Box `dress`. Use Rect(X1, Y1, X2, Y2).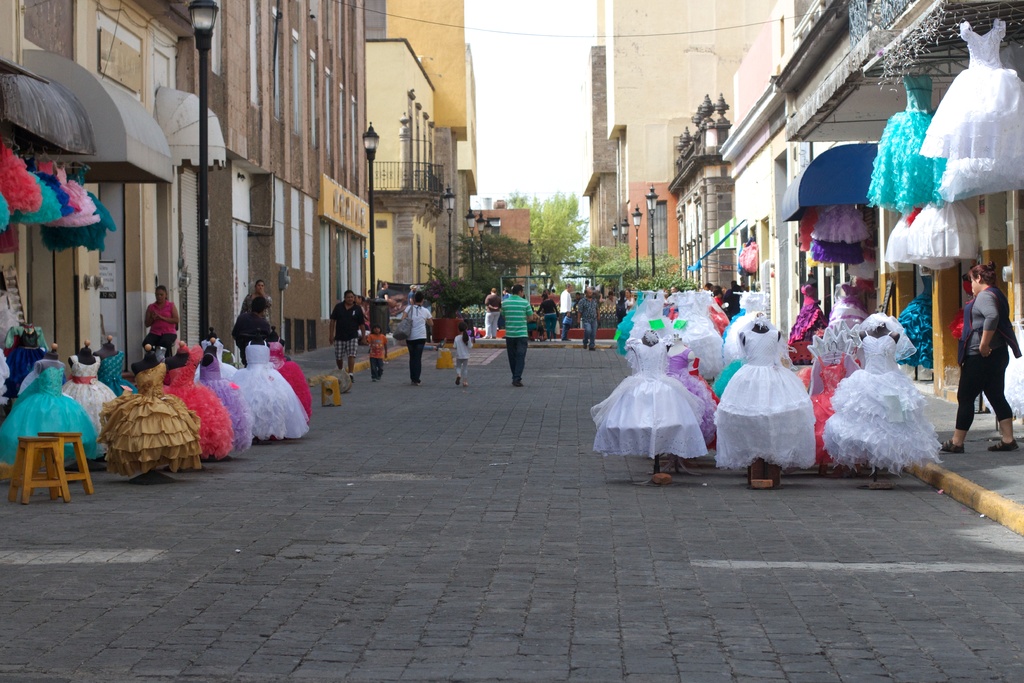
Rect(922, 18, 1023, 204).
